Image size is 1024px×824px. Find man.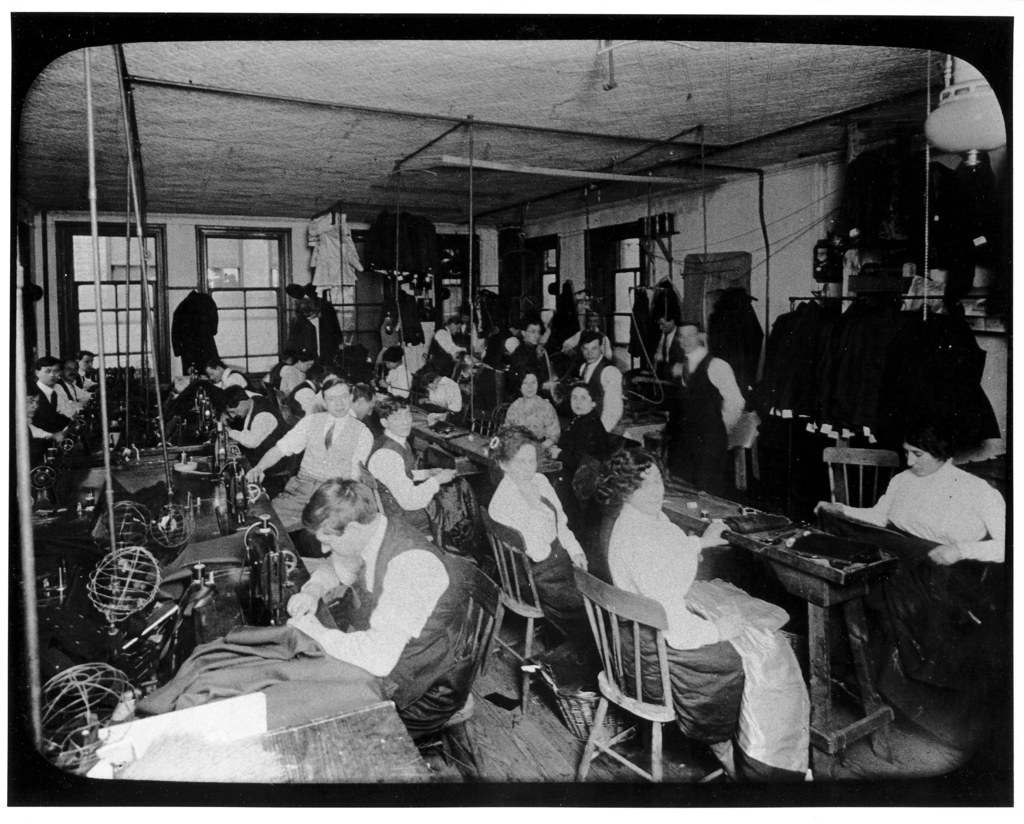
<box>32,356,81,428</box>.
